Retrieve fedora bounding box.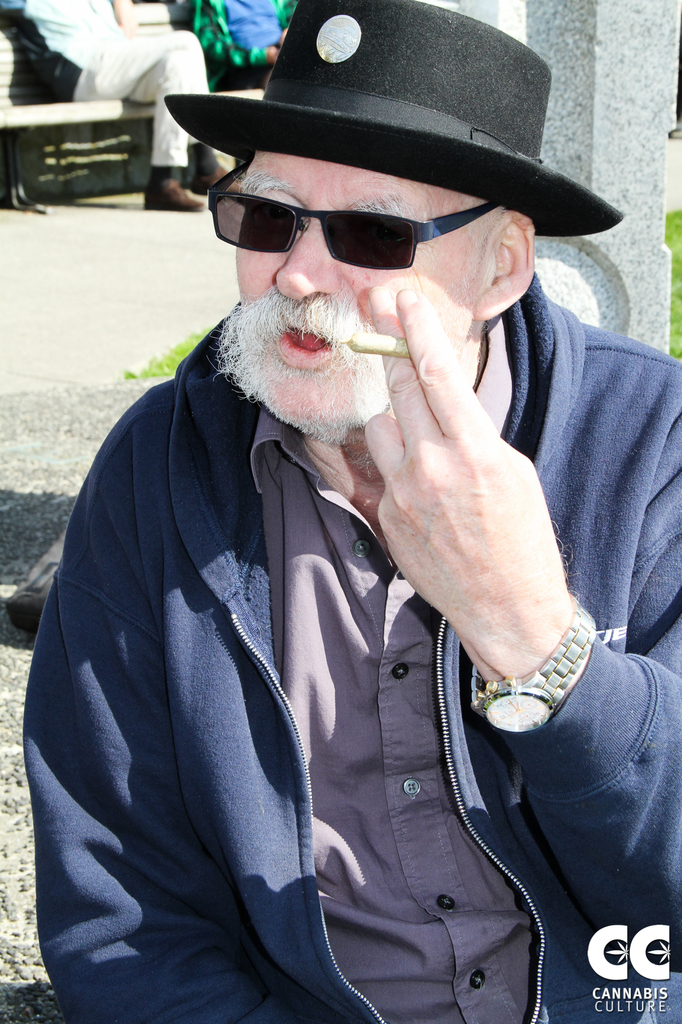
Bounding box: x1=156, y1=0, x2=629, y2=237.
